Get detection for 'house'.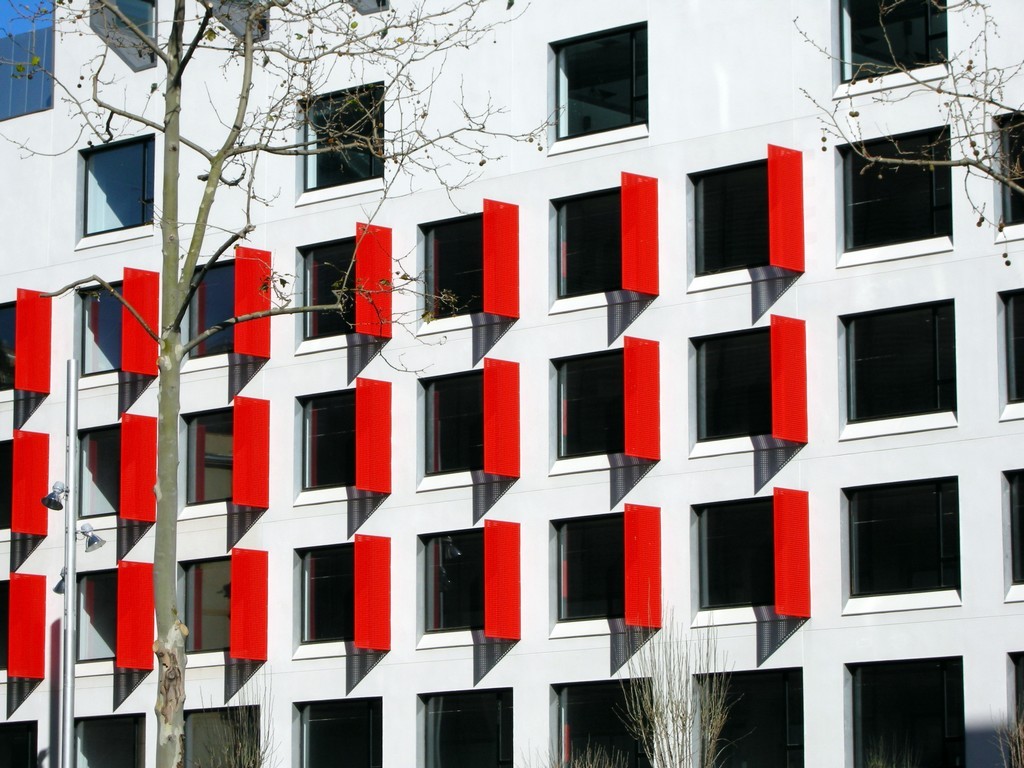
Detection: [x1=8, y1=15, x2=1016, y2=721].
